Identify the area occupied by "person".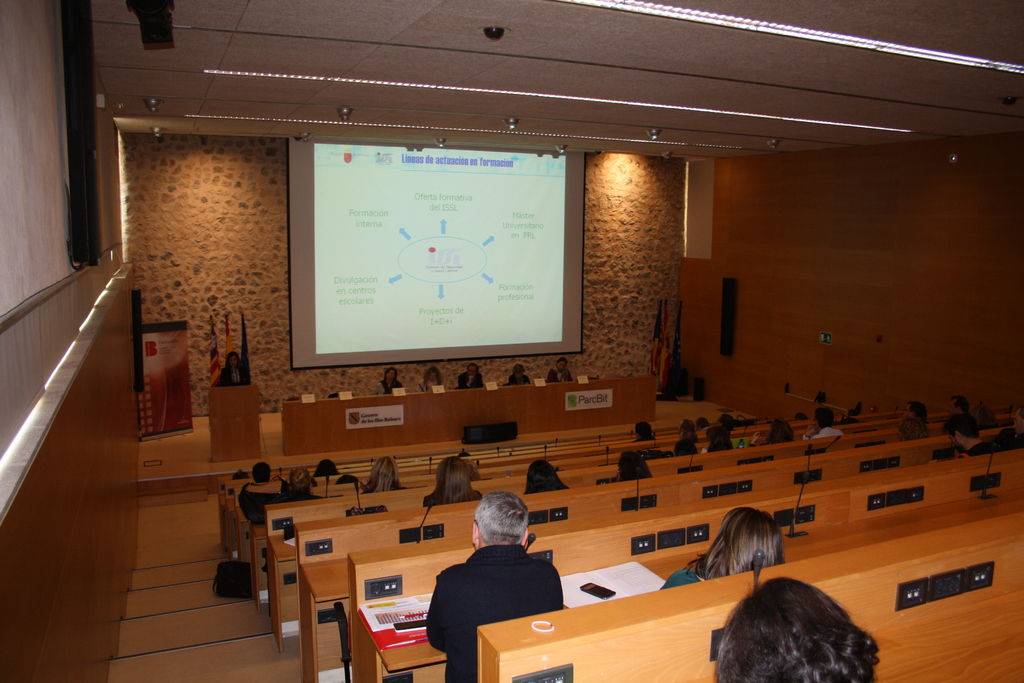
Area: Rect(362, 456, 406, 493).
